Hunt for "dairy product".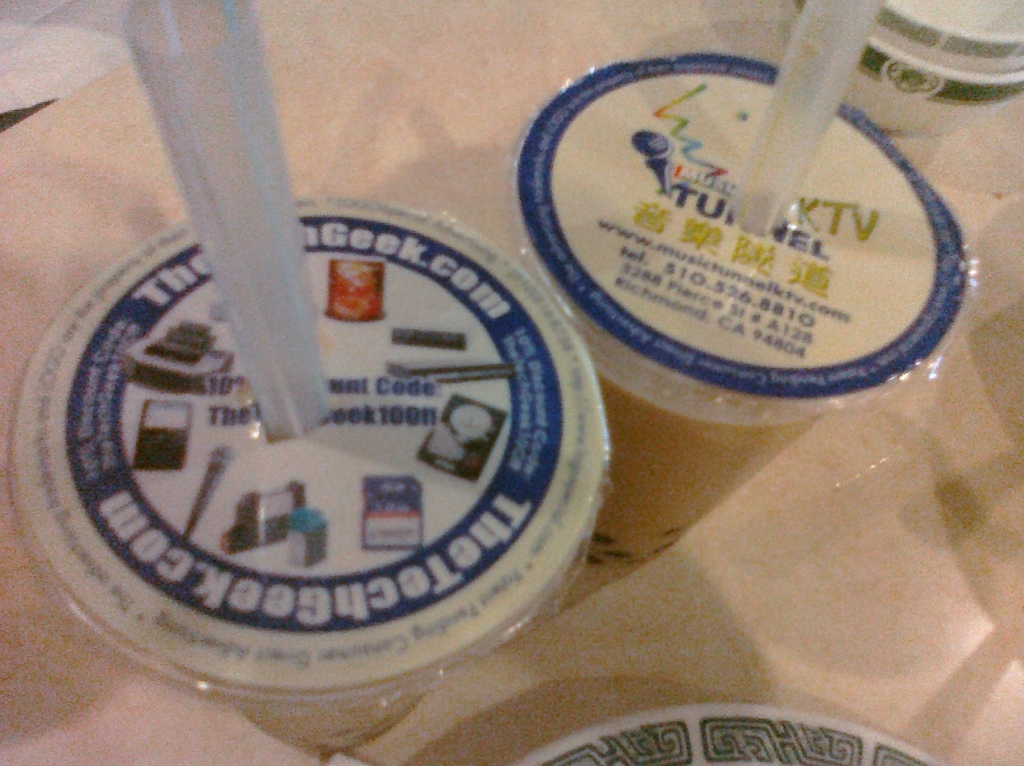
Hunted down at 3:0:1023:765.
